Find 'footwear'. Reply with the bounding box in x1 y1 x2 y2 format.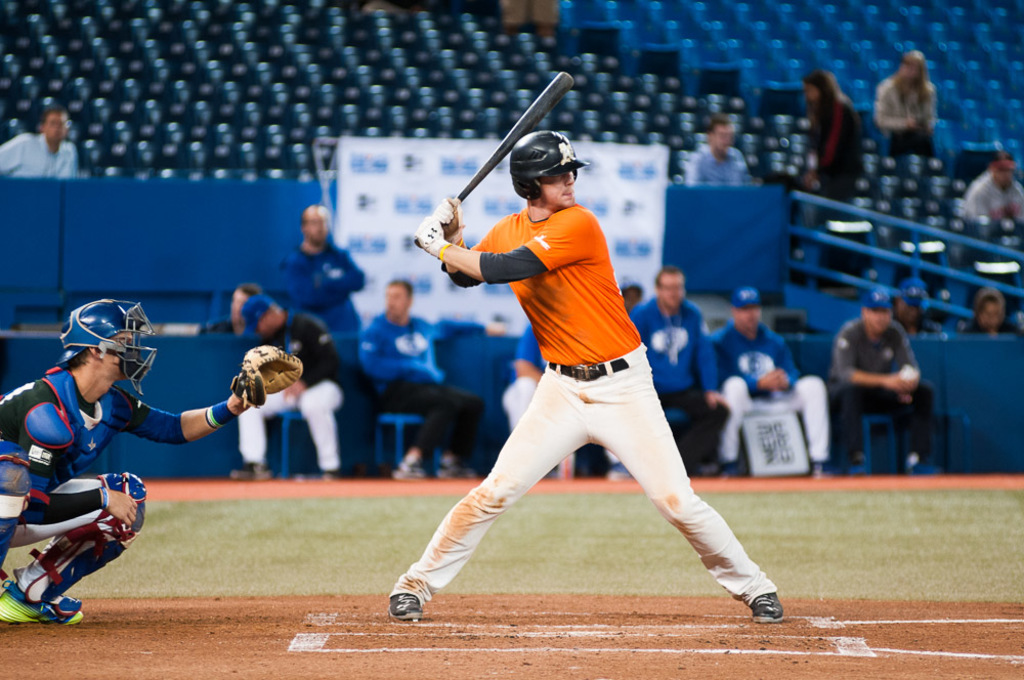
751 591 786 624.
